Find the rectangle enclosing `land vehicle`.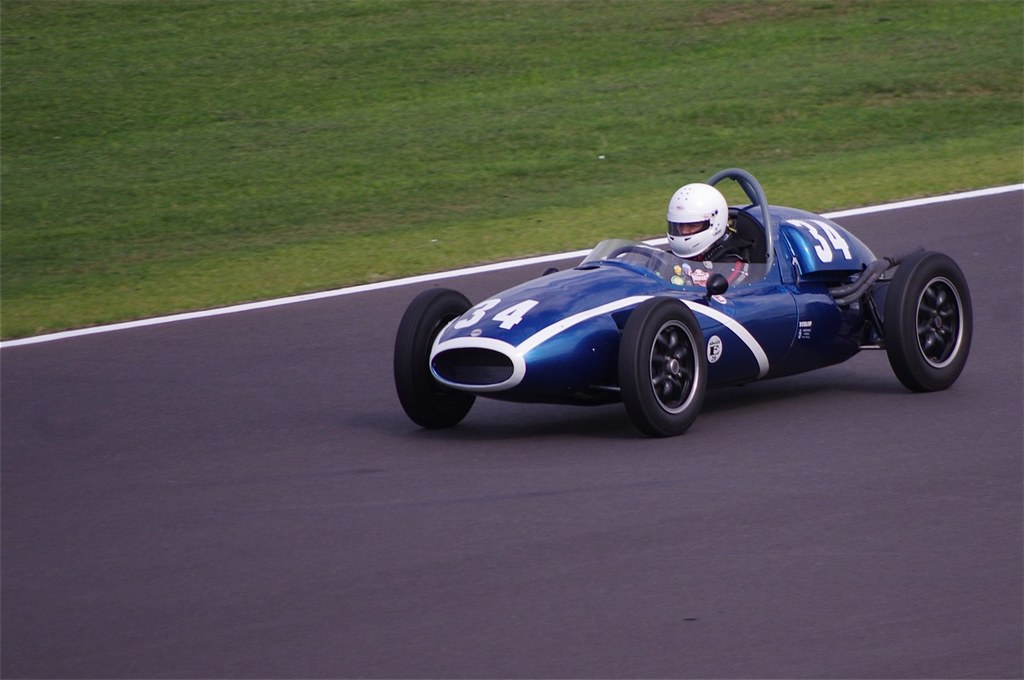
<region>415, 177, 994, 445</region>.
